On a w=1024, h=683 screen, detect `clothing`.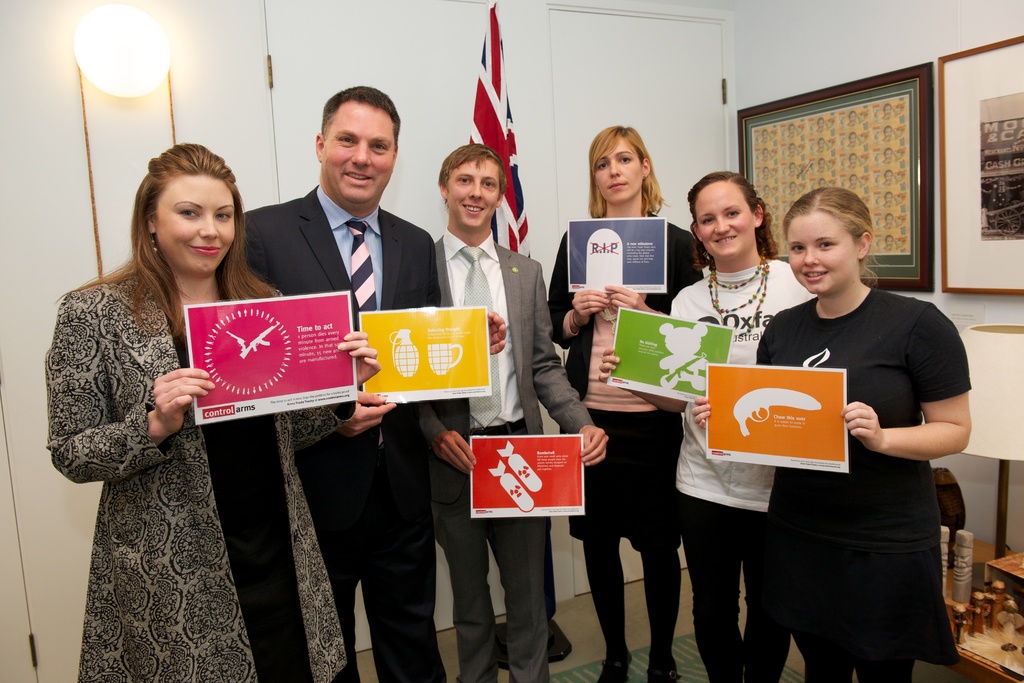
669:259:804:682.
